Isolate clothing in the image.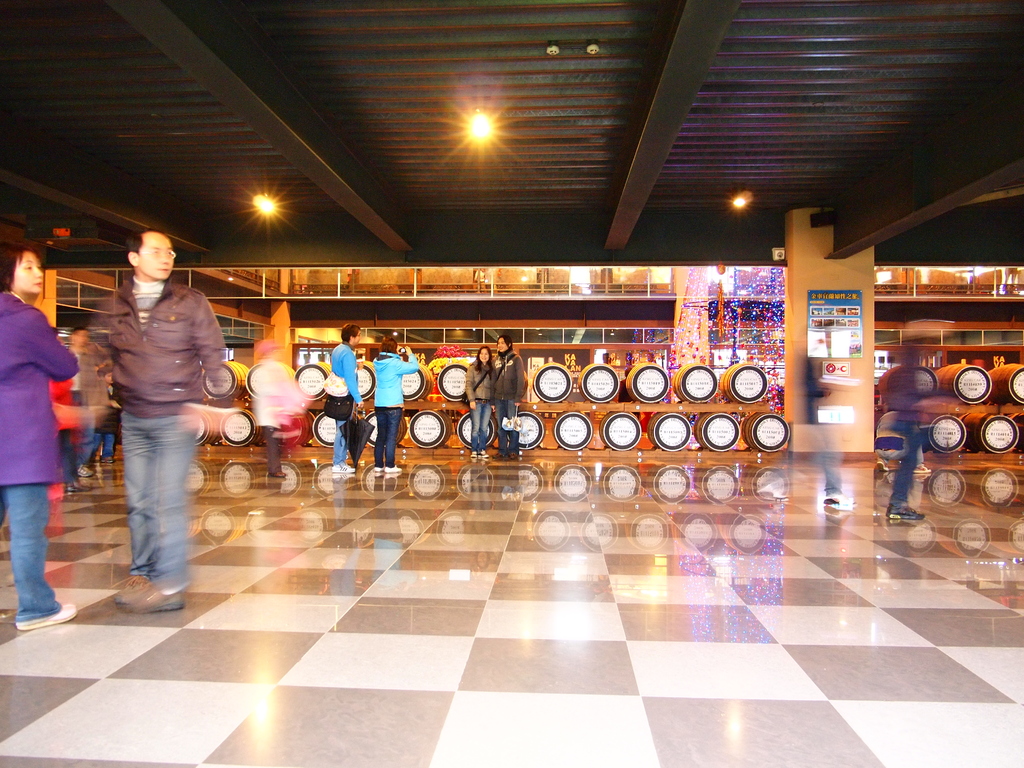
Isolated region: (45, 353, 83, 486).
